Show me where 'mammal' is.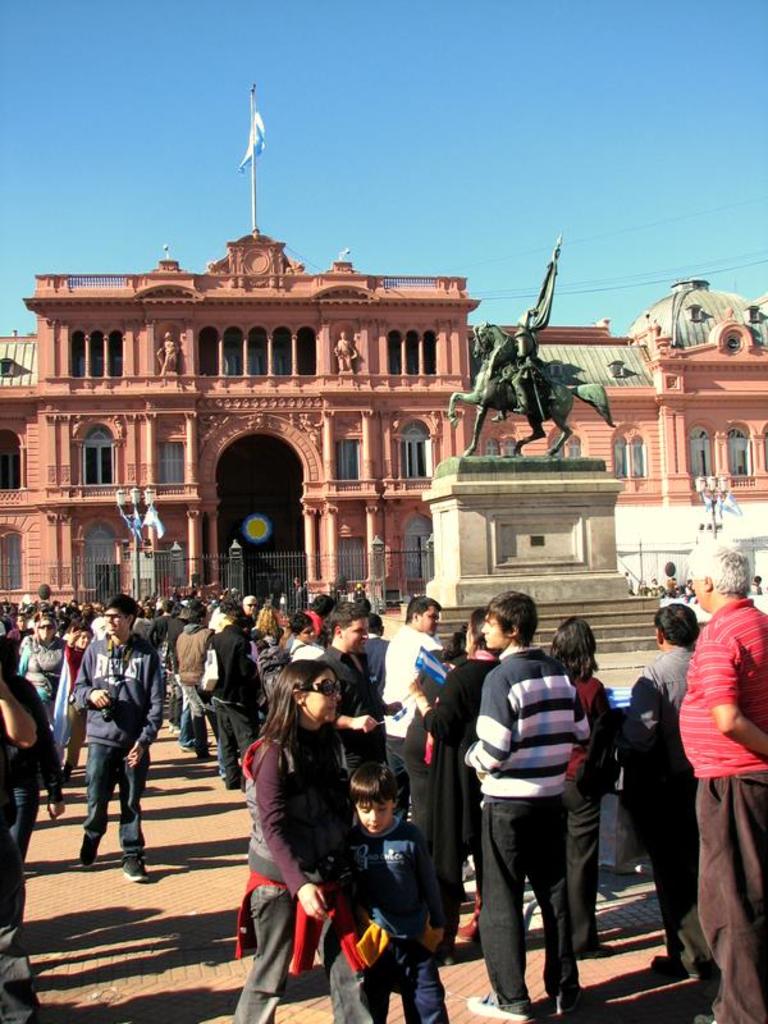
'mammal' is at (left=492, top=307, right=556, bottom=419).
